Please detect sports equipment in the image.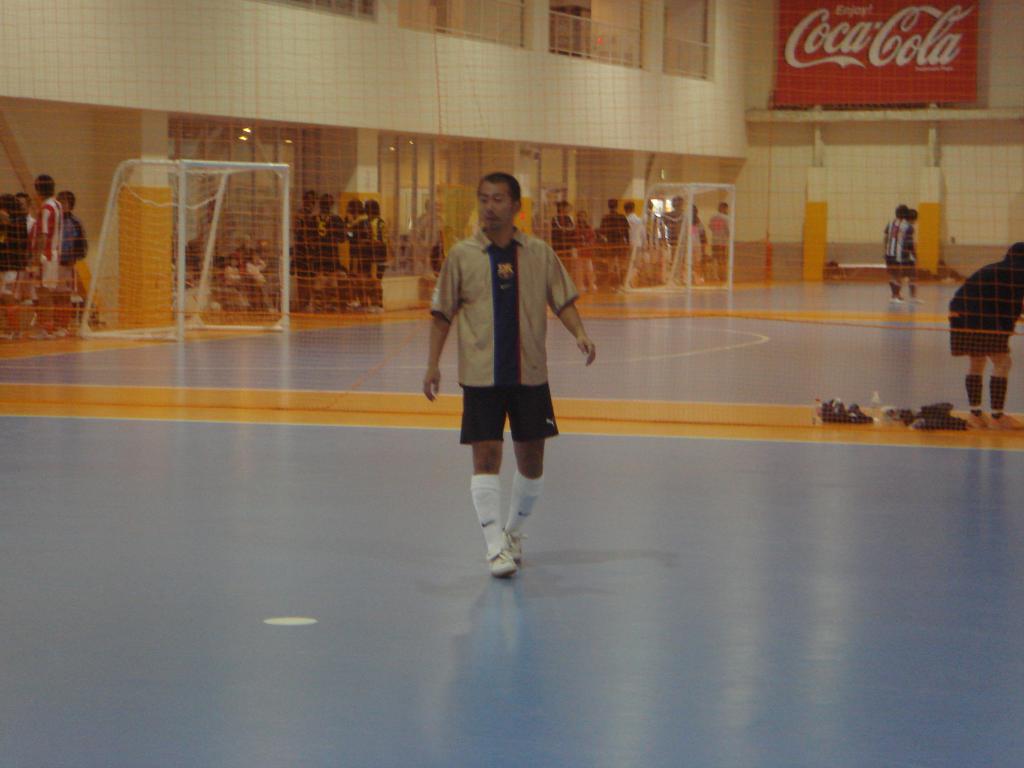
x1=619 y1=182 x2=737 y2=295.
